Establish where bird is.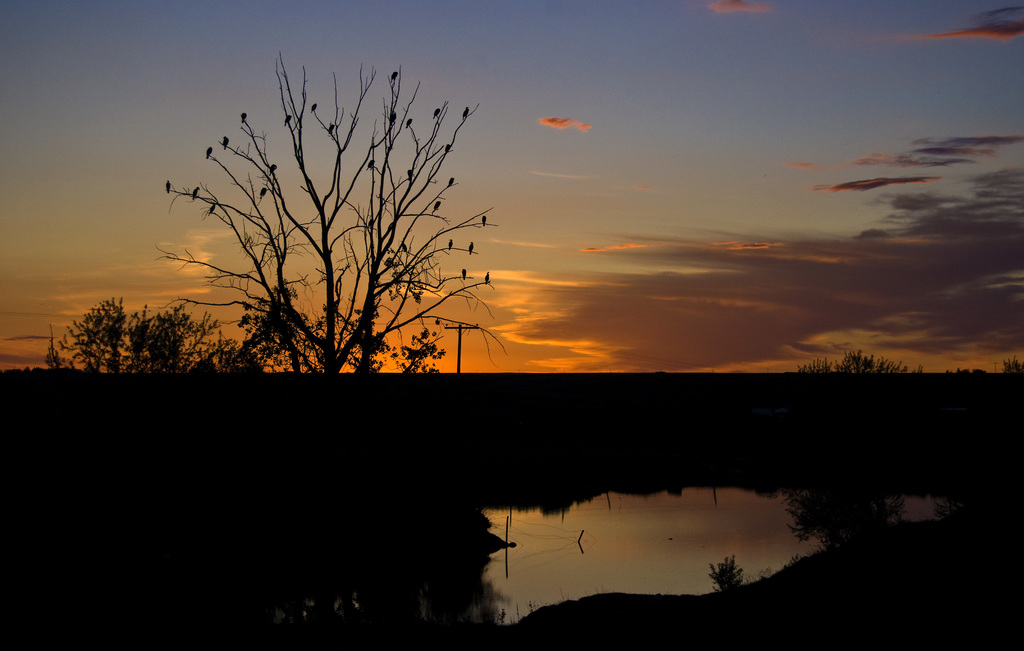
Established at <box>467,239,474,255</box>.
